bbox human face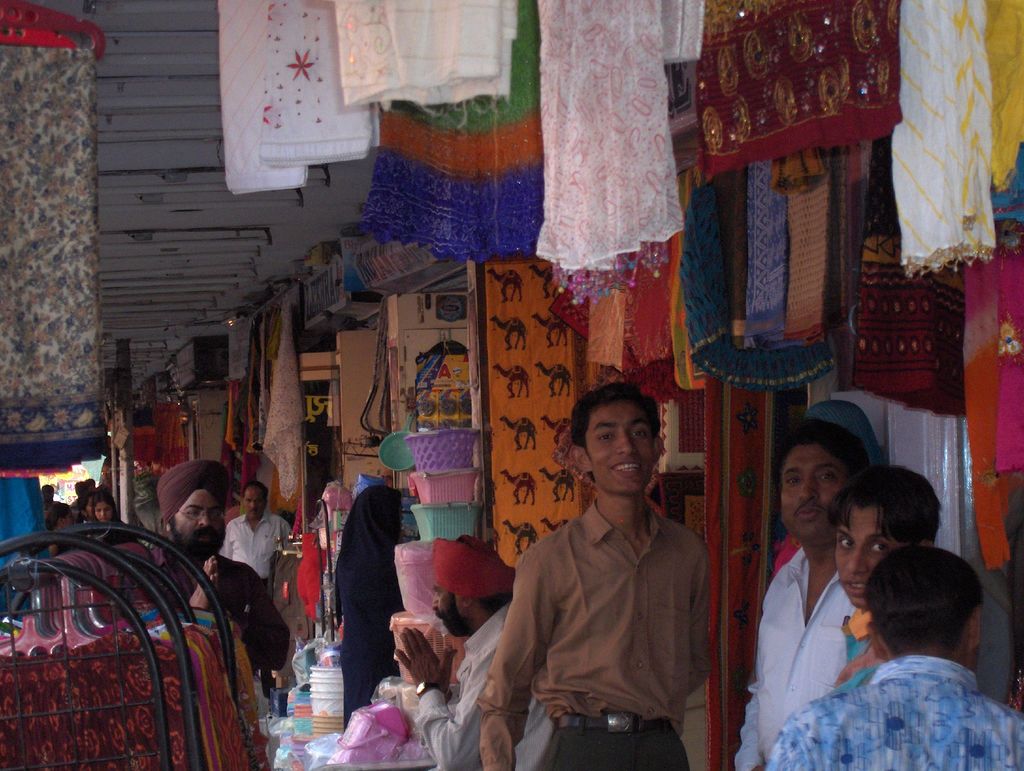
<bbox>92, 499, 114, 523</bbox>
